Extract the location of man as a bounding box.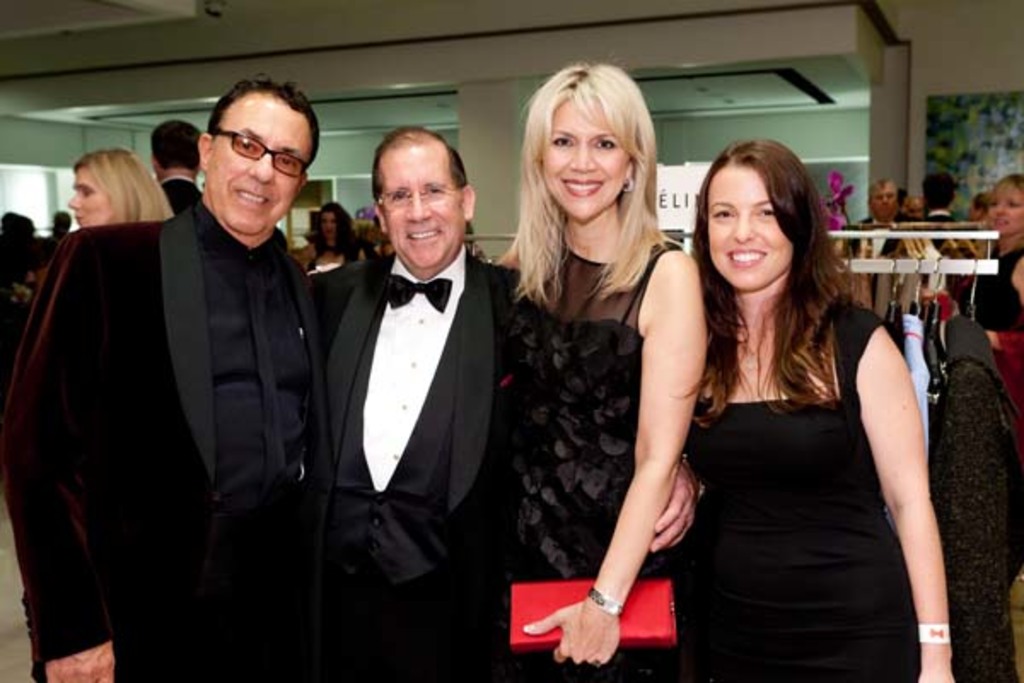
<box>823,176,915,253</box>.
